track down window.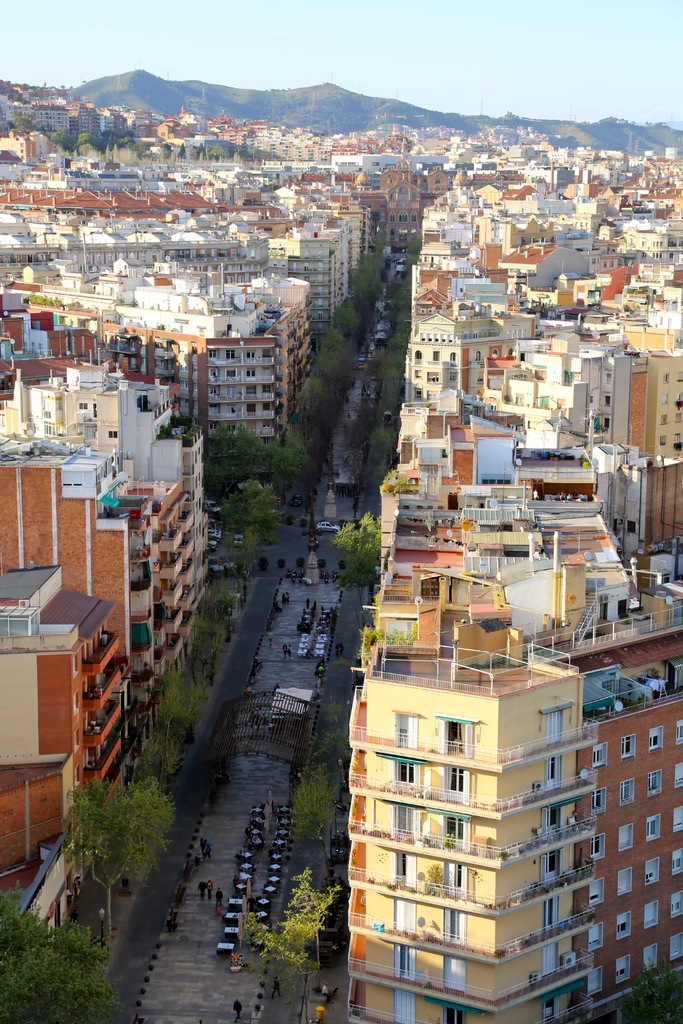
Tracked to box=[611, 908, 632, 939].
